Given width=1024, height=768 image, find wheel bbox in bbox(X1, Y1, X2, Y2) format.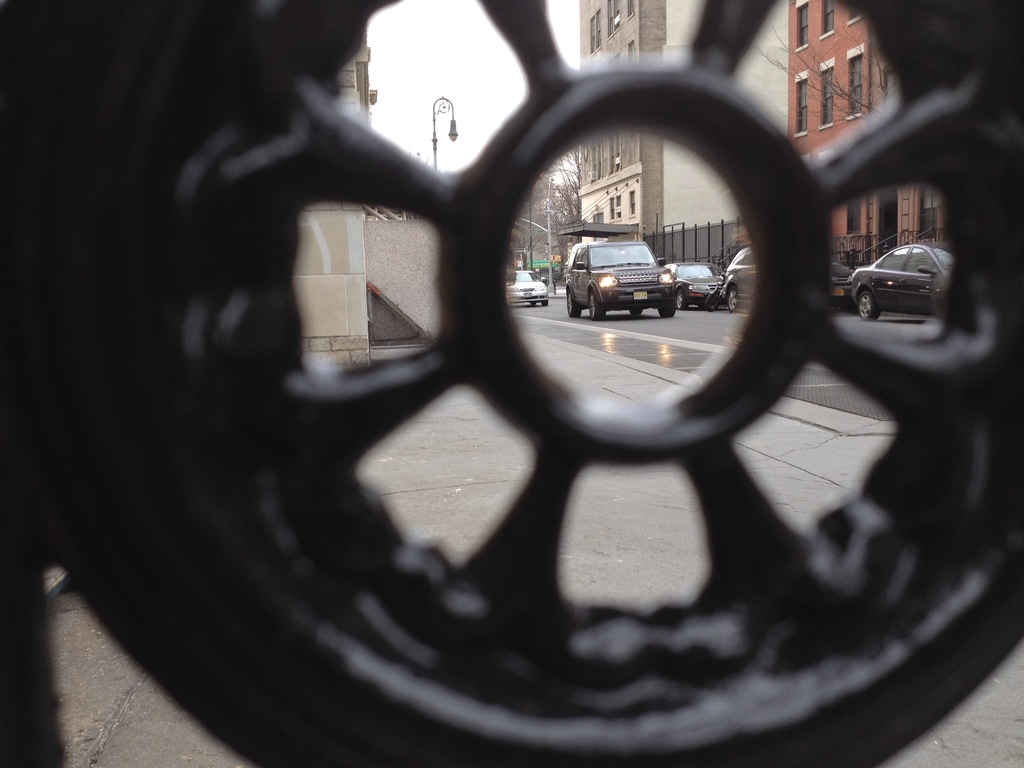
bbox(566, 291, 580, 317).
